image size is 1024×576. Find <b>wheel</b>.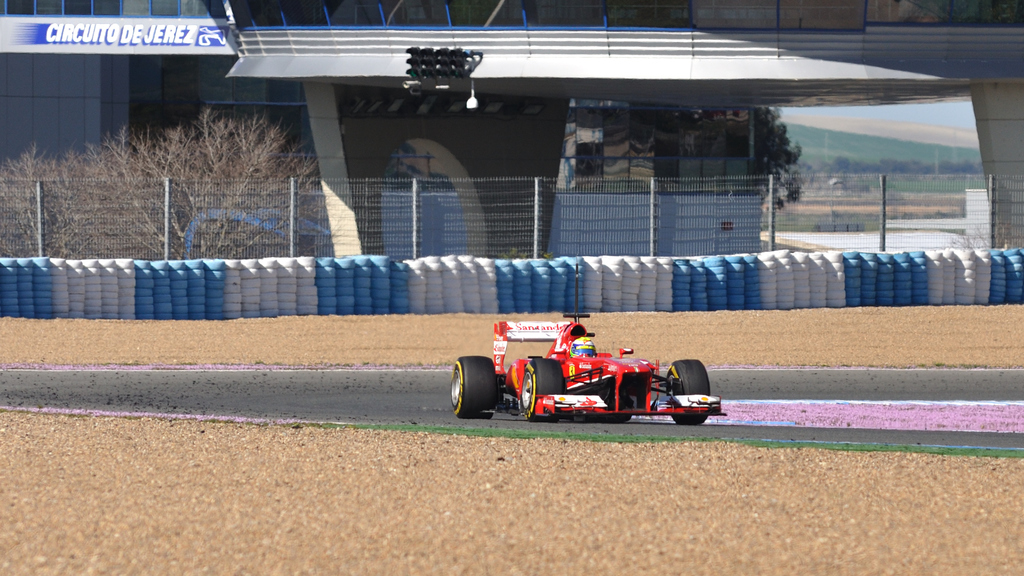
<box>666,358,711,429</box>.
